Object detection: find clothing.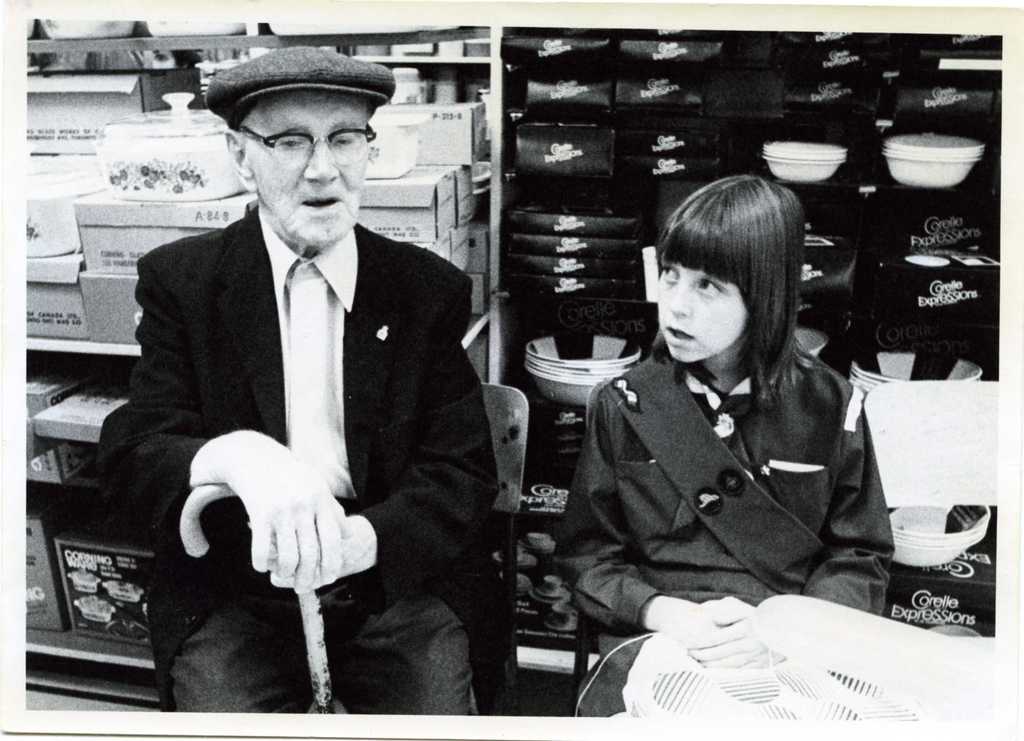
l=100, t=196, r=503, b=713.
